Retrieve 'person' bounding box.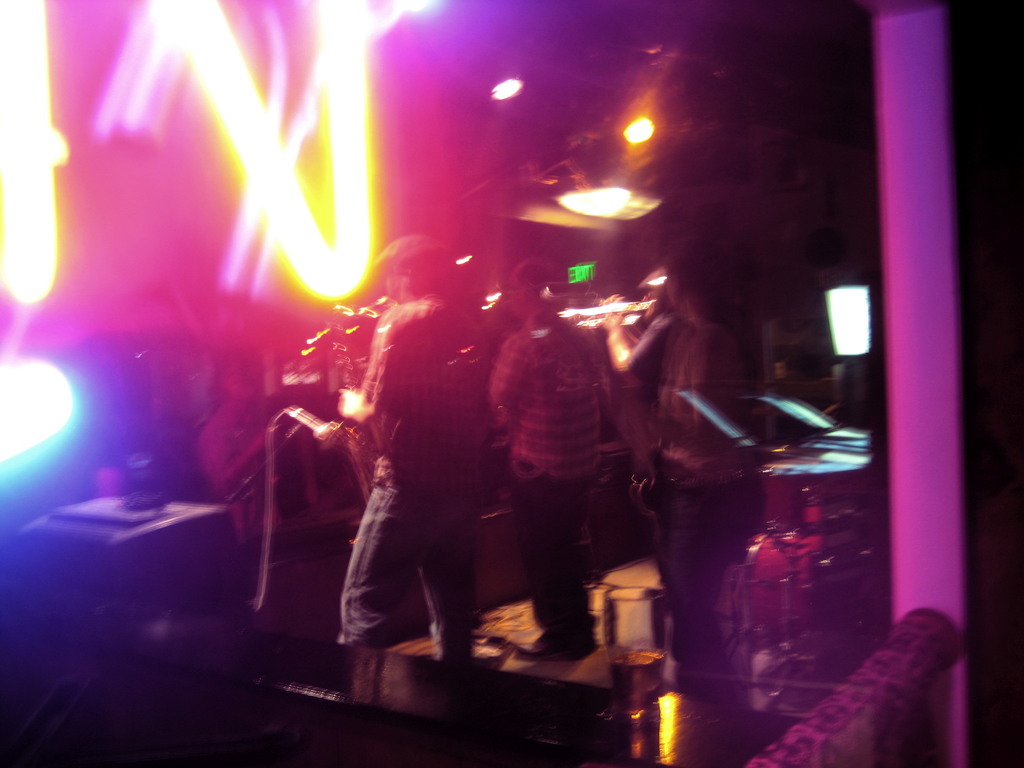
Bounding box: 604:260:683:408.
